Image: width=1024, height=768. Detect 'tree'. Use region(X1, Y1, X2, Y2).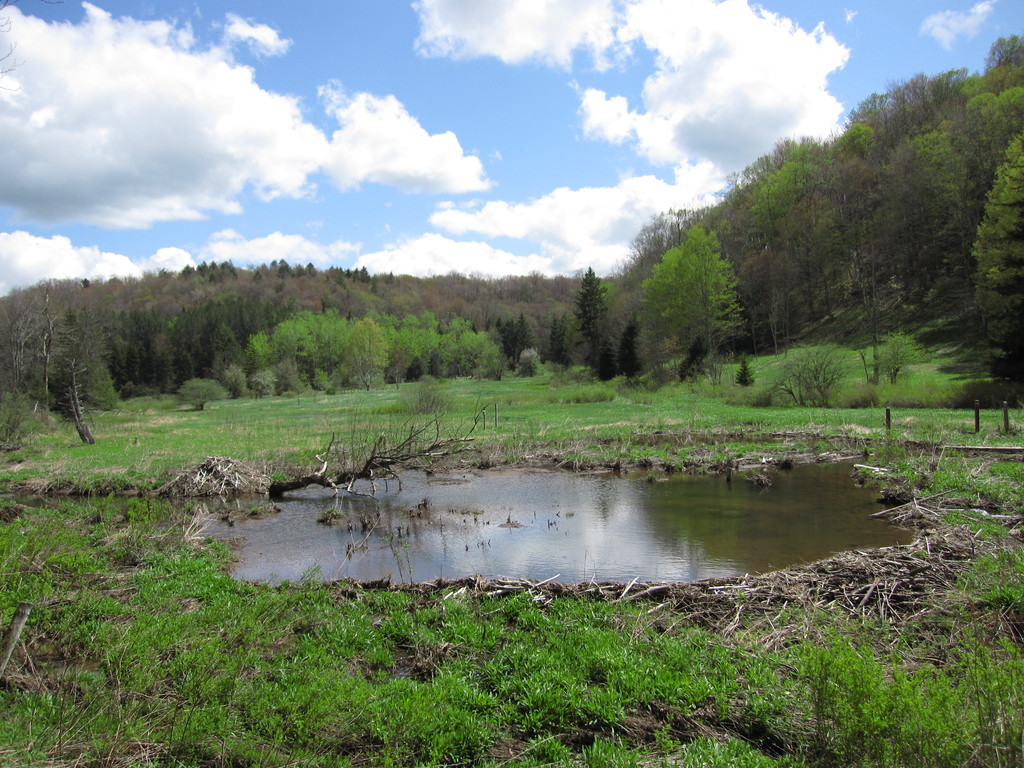
region(632, 199, 765, 371).
